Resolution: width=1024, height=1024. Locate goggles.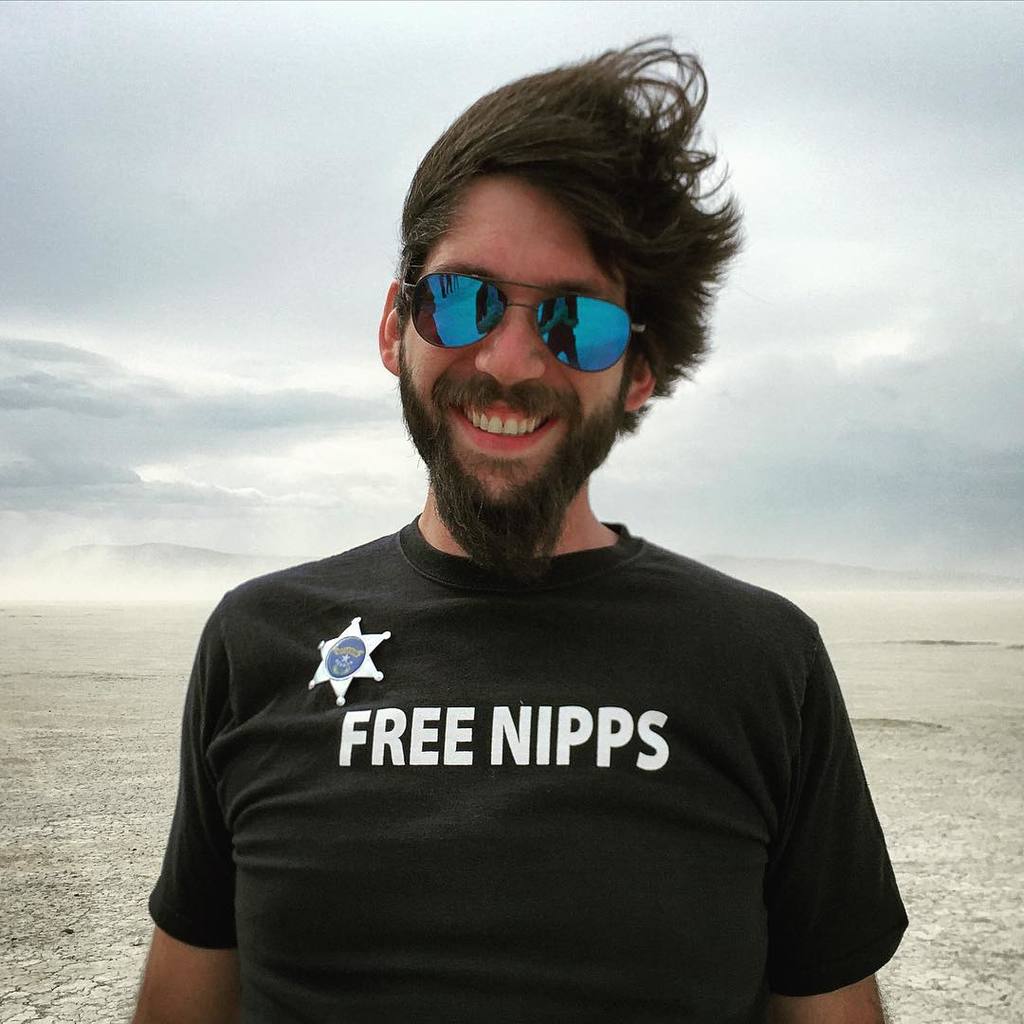
pyautogui.locateOnScreen(412, 250, 695, 358).
